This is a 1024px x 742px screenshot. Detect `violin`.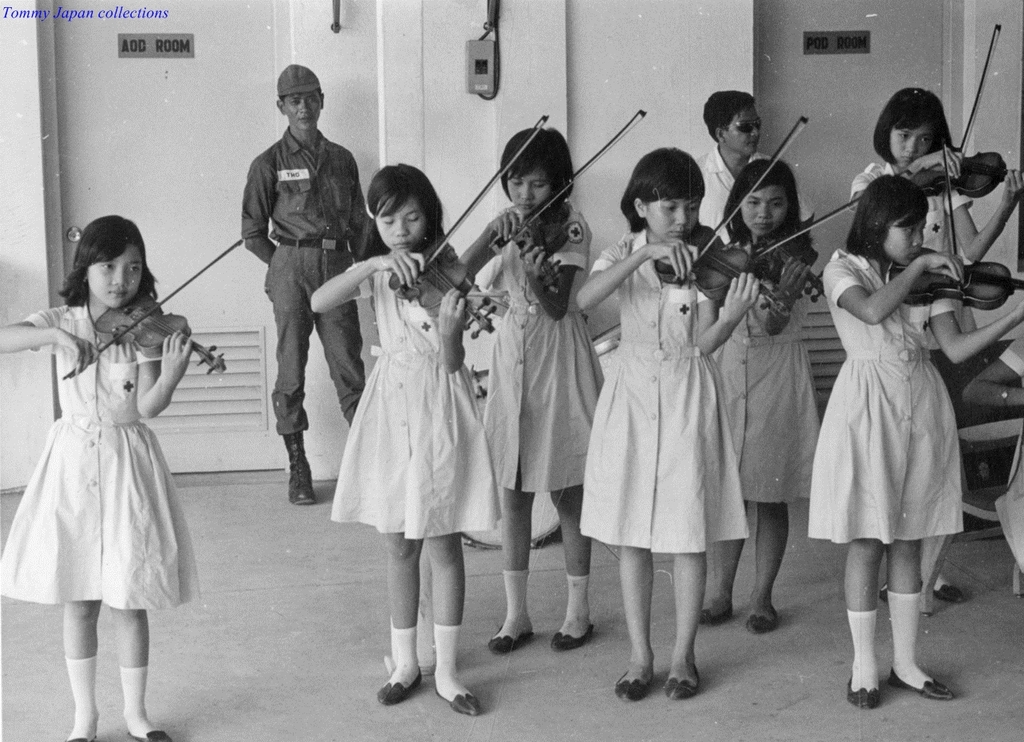
{"left": 884, "top": 140, "right": 1023, "bottom": 310}.
